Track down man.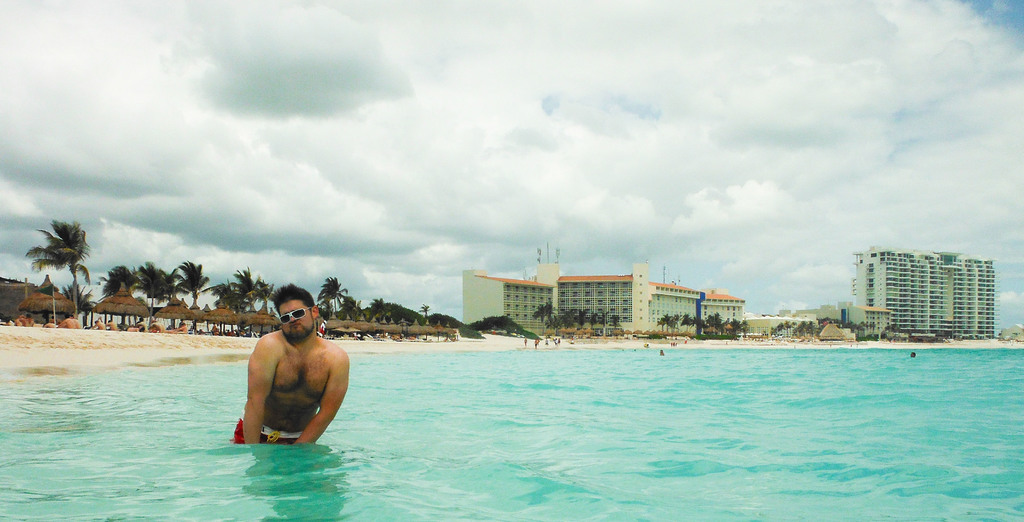
Tracked to bbox(225, 288, 344, 459).
